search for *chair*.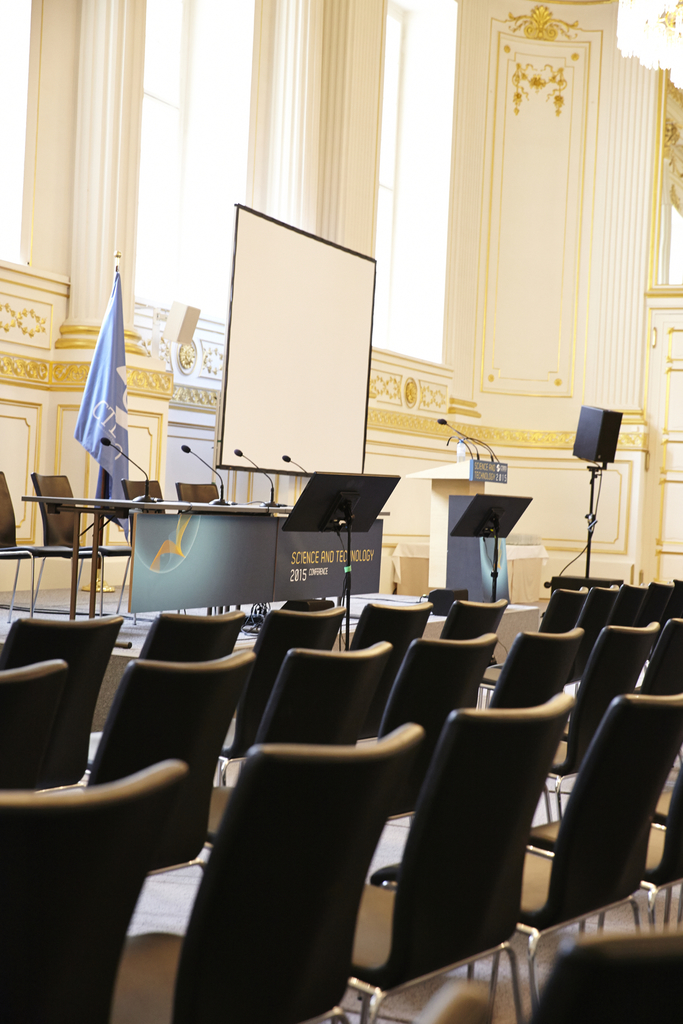
Found at rect(383, 634, 521, 719).
